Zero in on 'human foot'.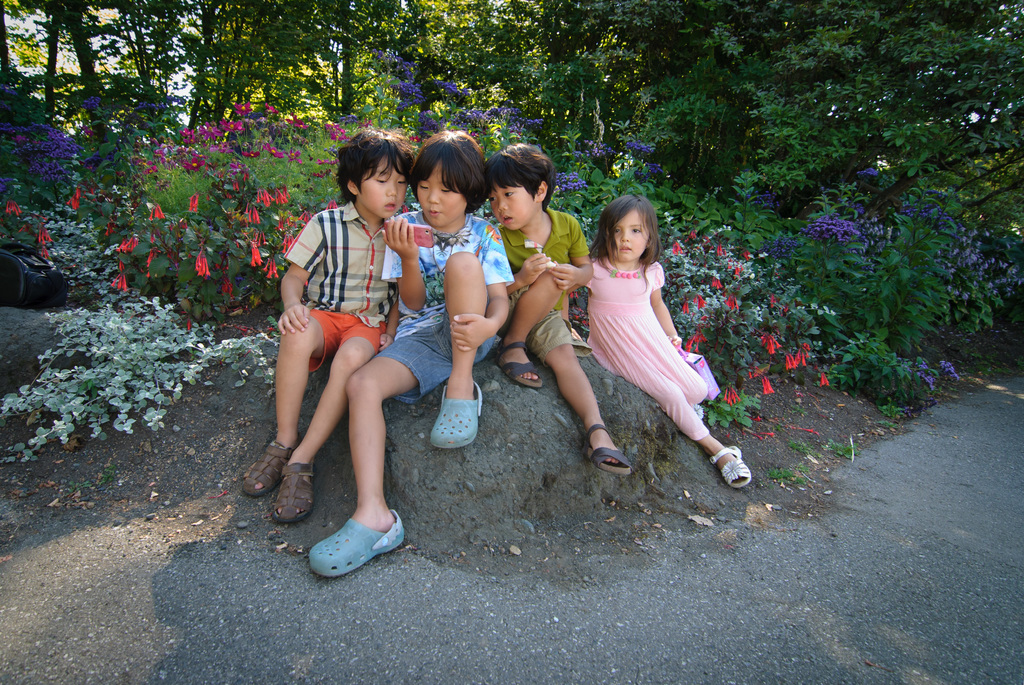
Zeroed in: crop(724, 446, 744, 481).
